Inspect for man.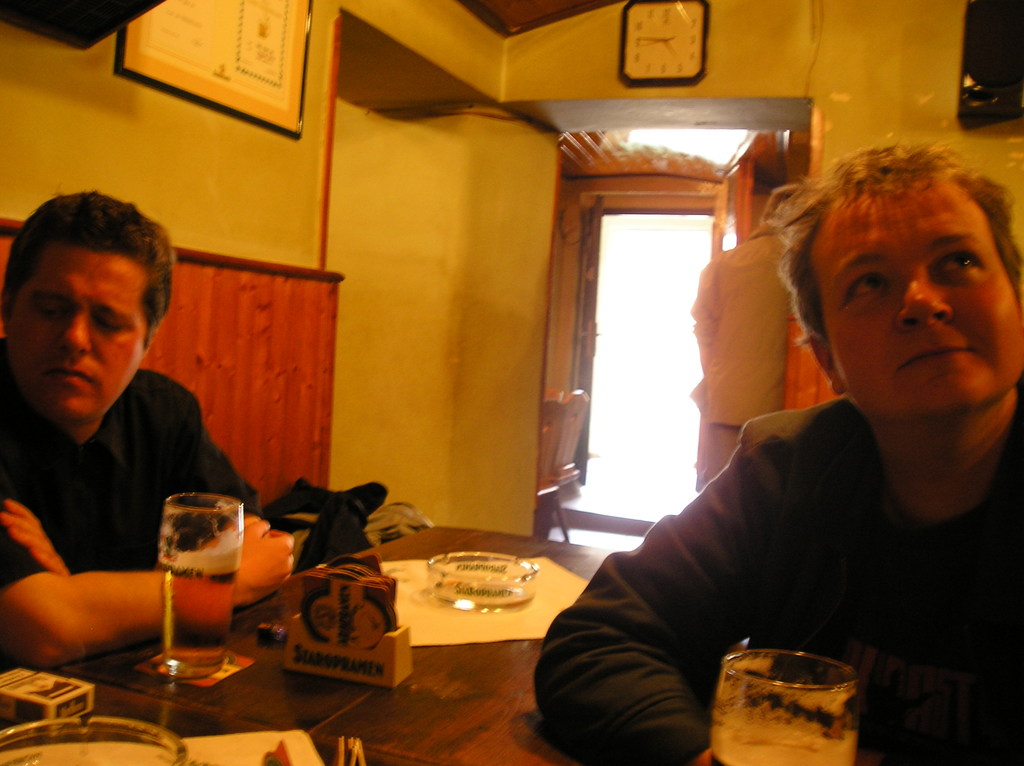
Inspection: (left=0, top=216, right=266, bottom=632).
